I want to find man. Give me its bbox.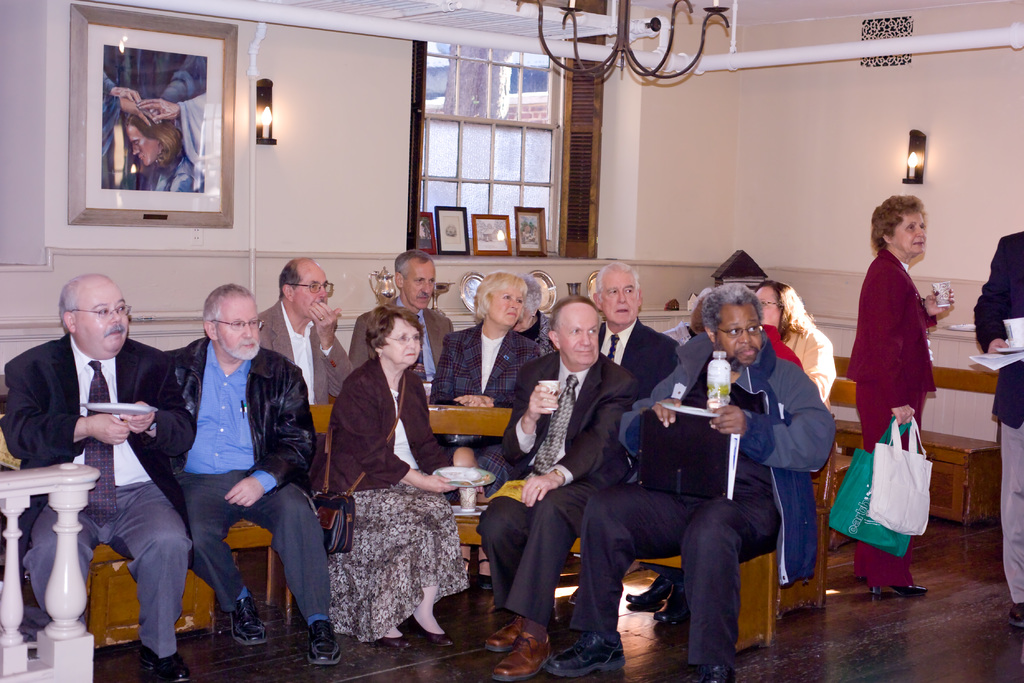
locate(347, 252, 455, 381).
